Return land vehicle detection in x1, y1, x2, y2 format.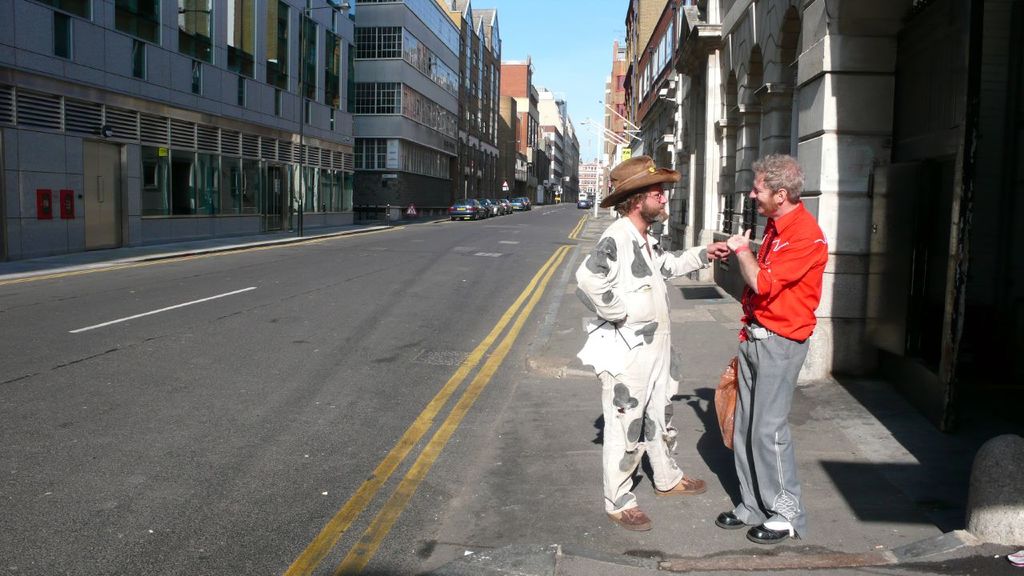
448, 198, 480, 218.
